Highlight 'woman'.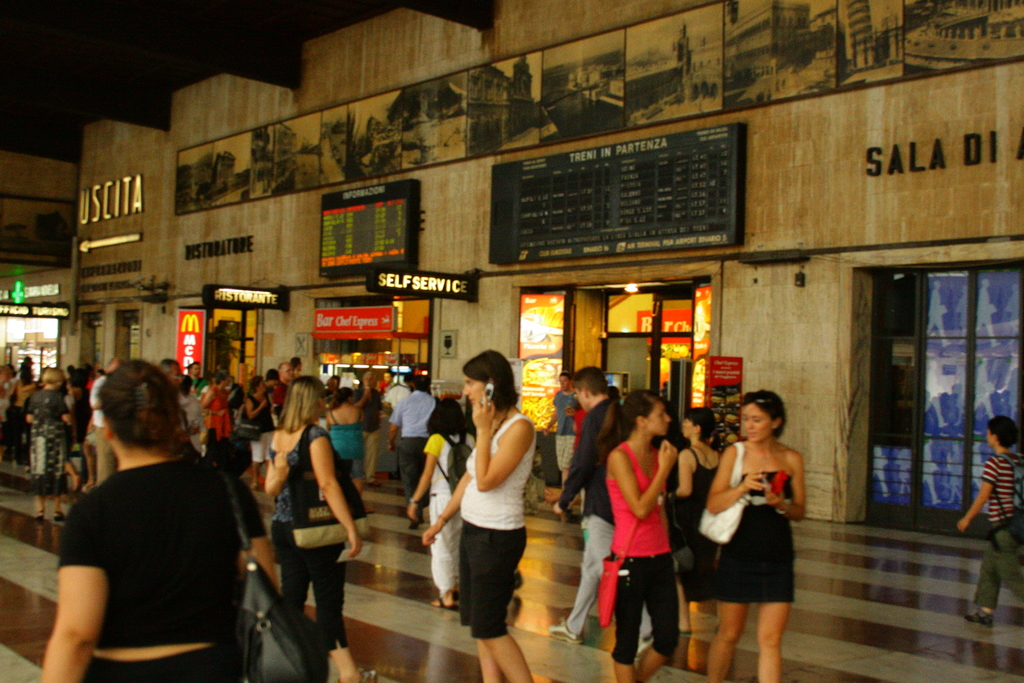
Highlighted region: locate(659, 404, 724, 630).
